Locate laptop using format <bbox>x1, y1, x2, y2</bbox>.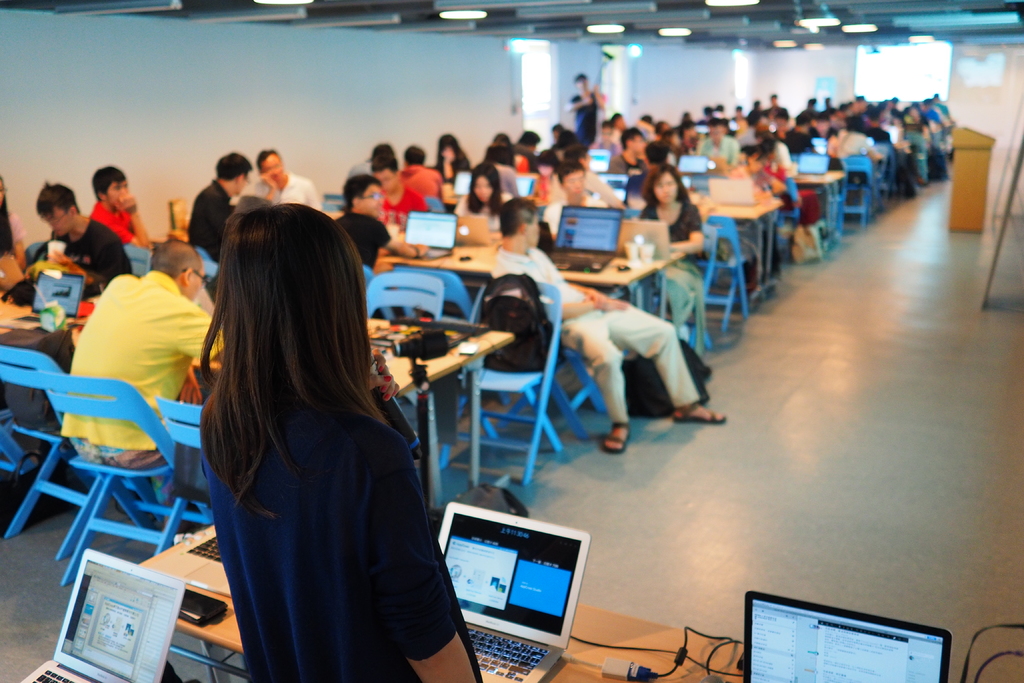
<bbox>518, 174, 539, 197</bbox>.
